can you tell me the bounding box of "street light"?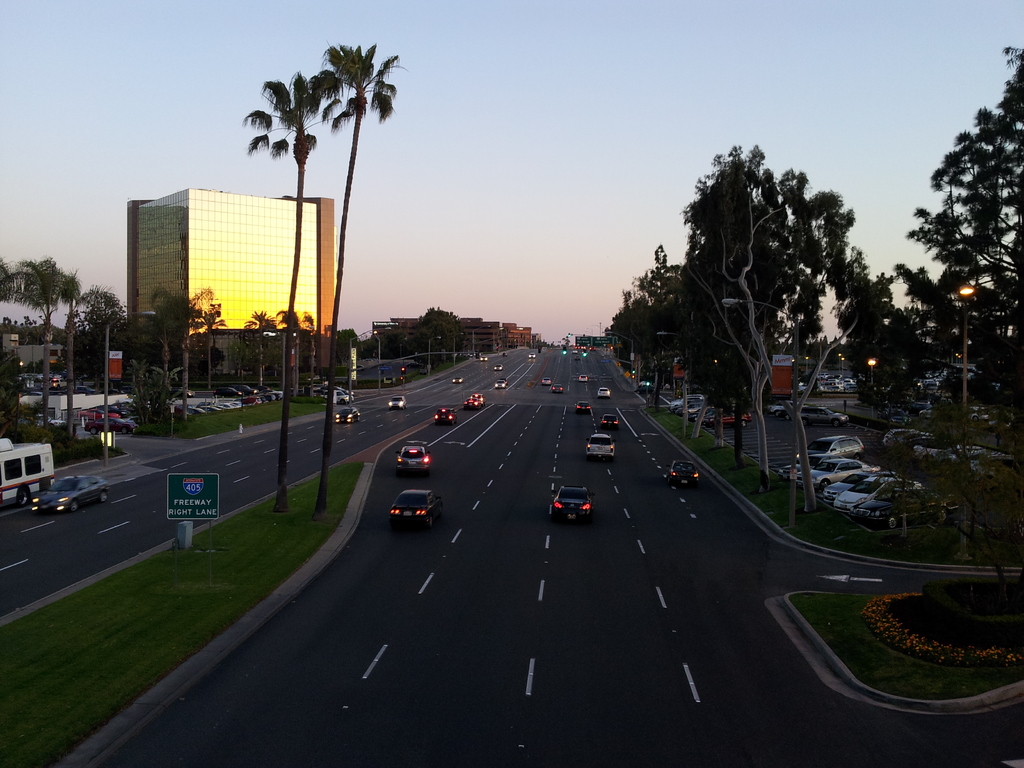
left=426, top=336, right=440, bottom=378.
